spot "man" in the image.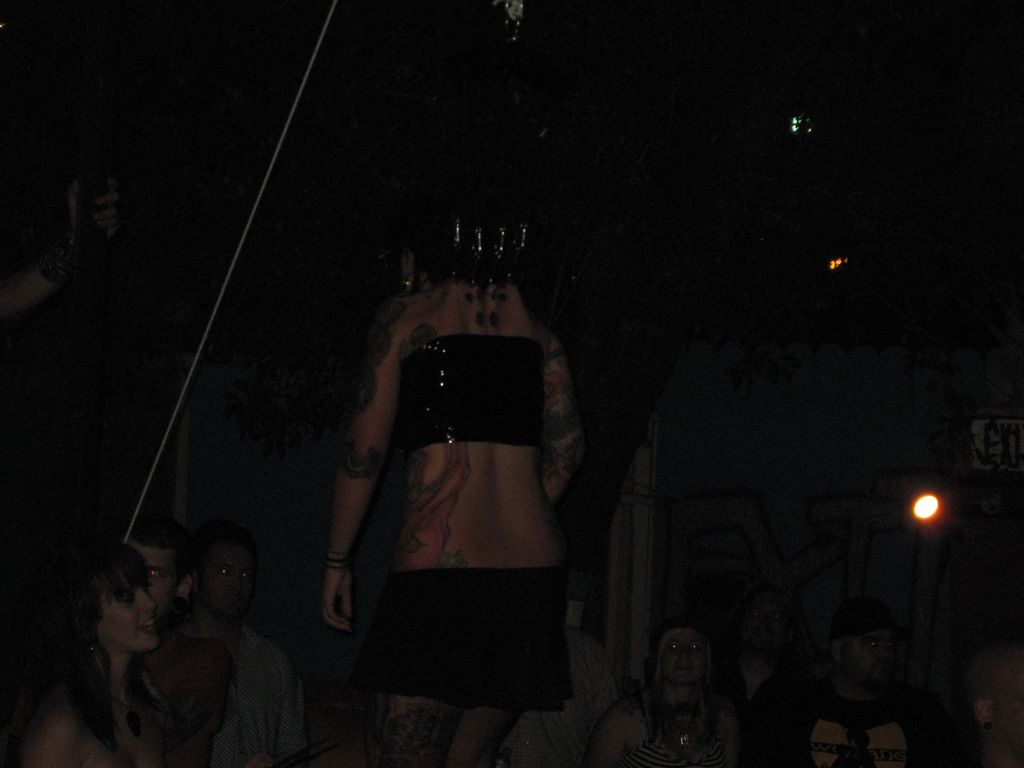
"man" found at 185/533/307/767.
